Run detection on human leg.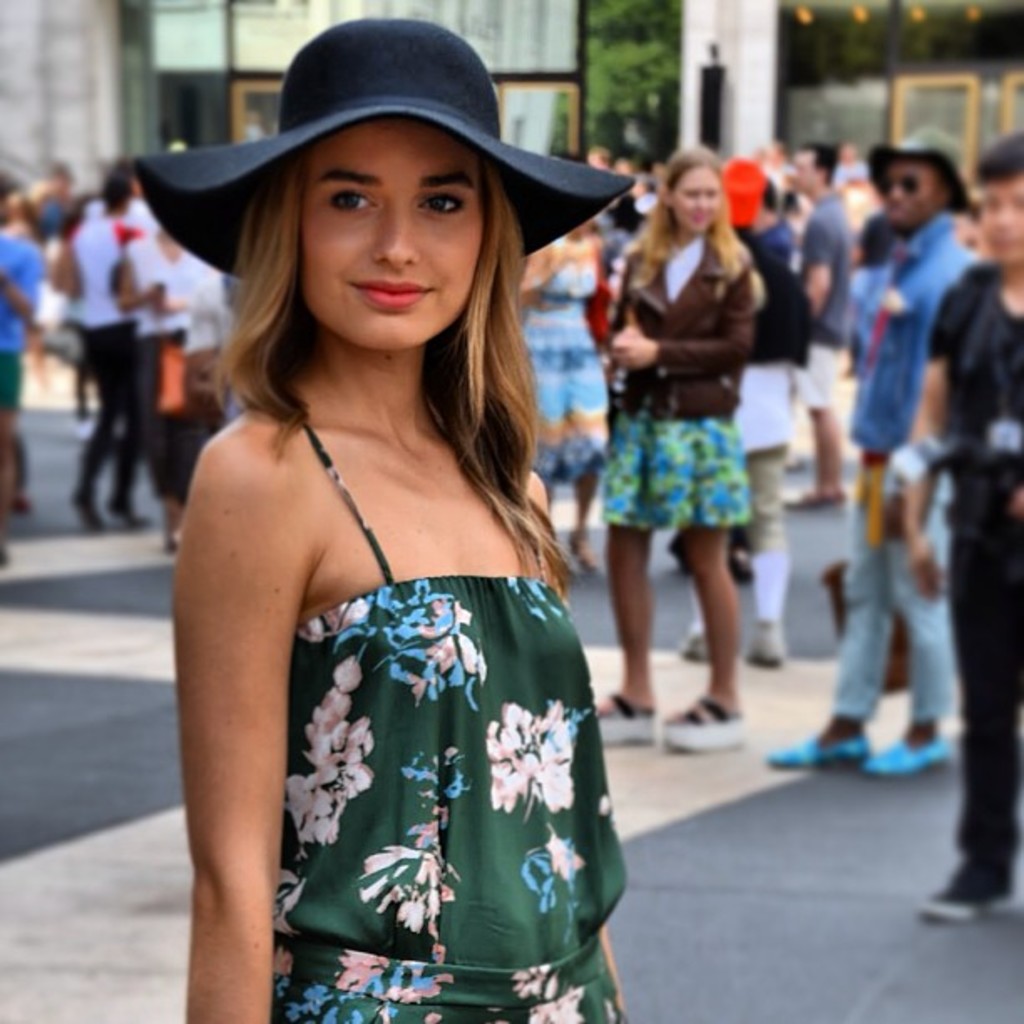
Result: crop(872, 474, 952, 776).
